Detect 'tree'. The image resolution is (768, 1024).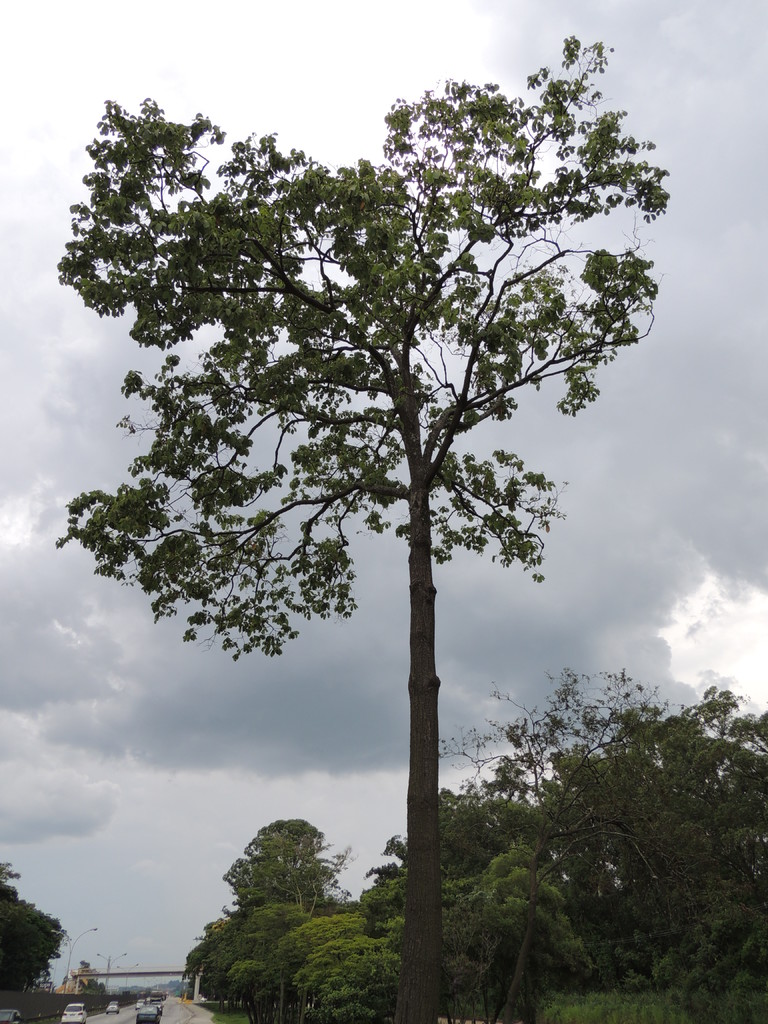
box(68, 0, 678, 996).
